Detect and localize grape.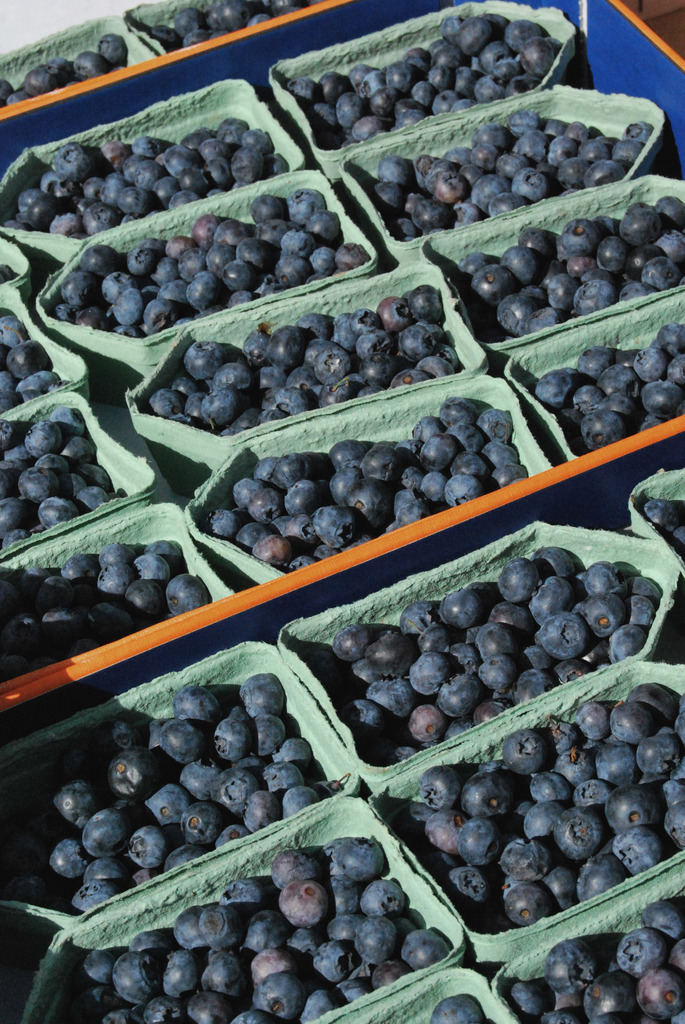
Localized at x1=427, y1=995, x2=486, y2=1023.
